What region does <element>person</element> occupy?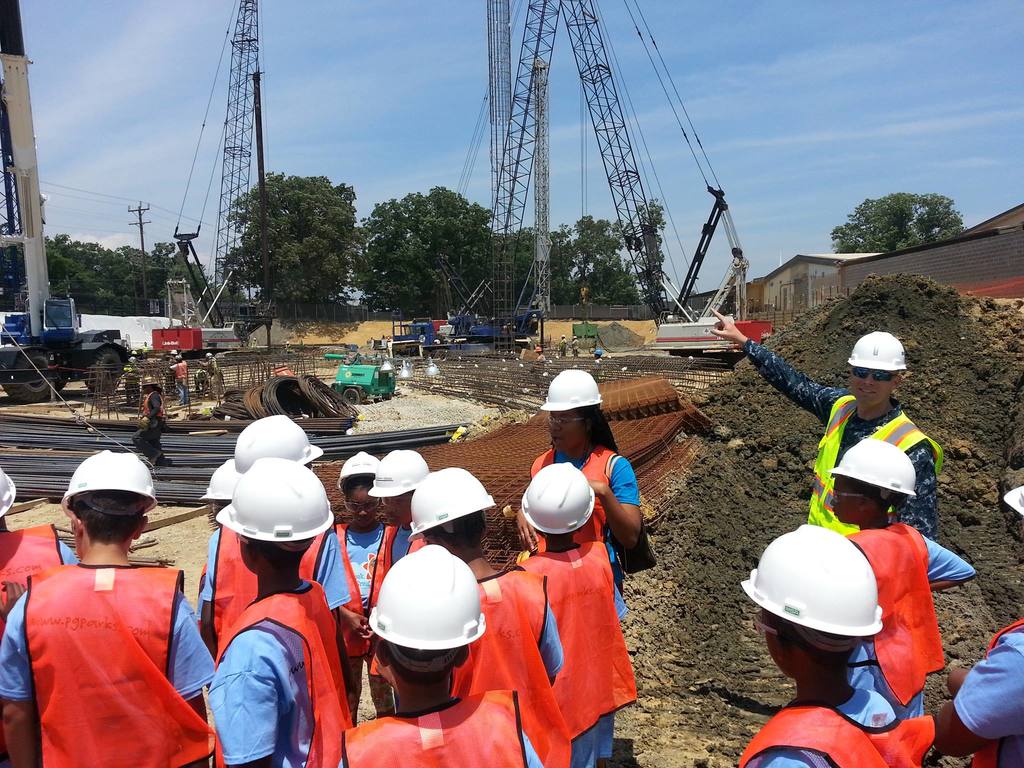
(x1=0, y1=447, x2=234, y2=767).
